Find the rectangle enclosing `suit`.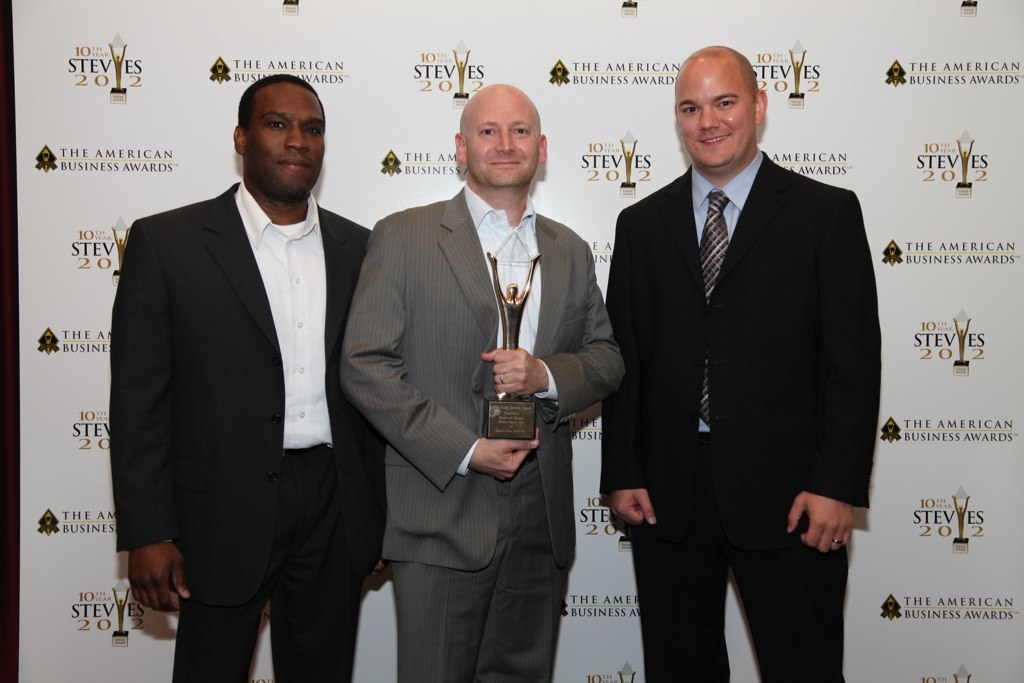
x1=107, y1=176, x2=372, y2=682.
